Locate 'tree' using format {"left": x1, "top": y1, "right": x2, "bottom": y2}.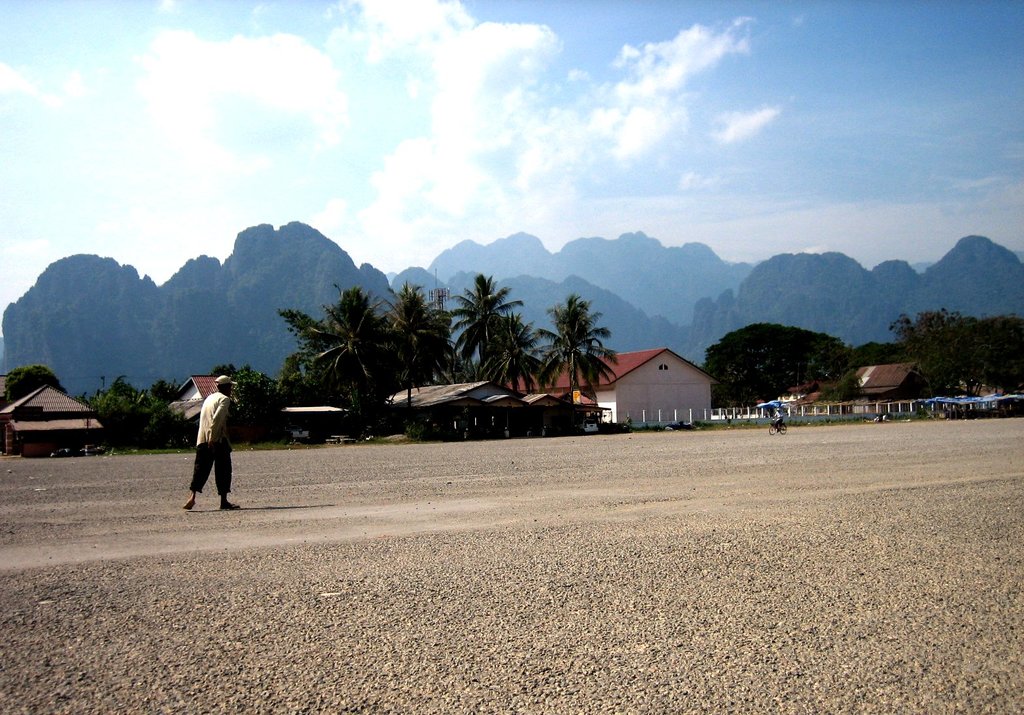
{"left": 204, "top": 360, "right": 281, "bottom": 443}.
